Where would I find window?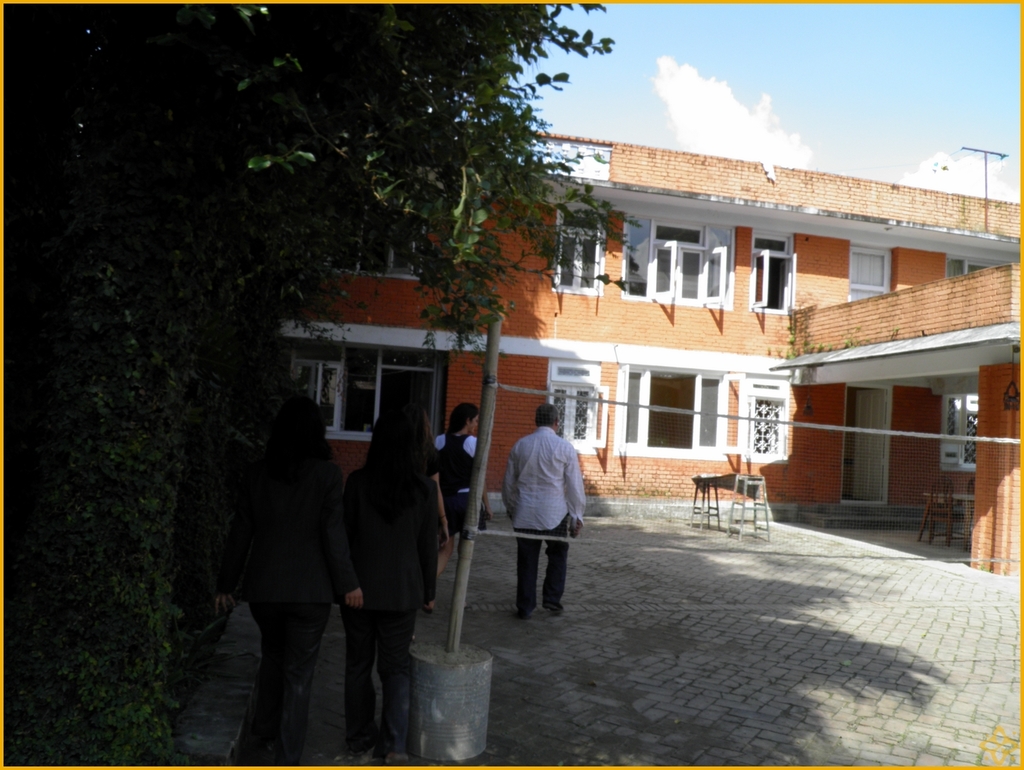
At [941, 394, 980, 473].
